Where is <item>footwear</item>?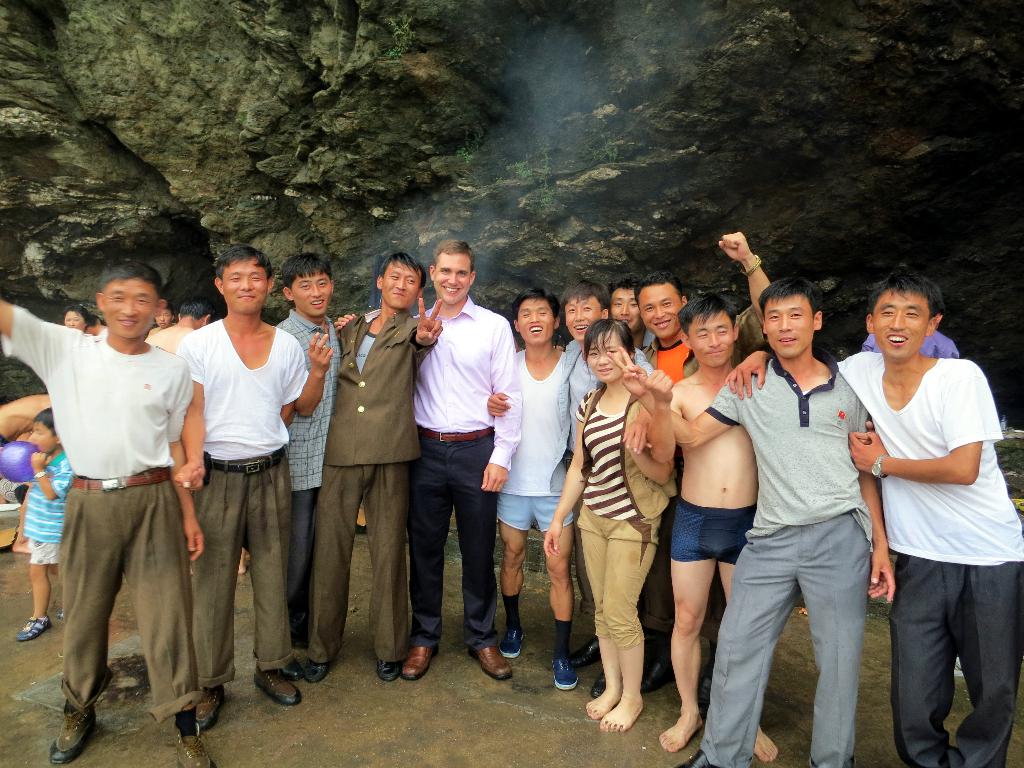
199,683,225,728.
